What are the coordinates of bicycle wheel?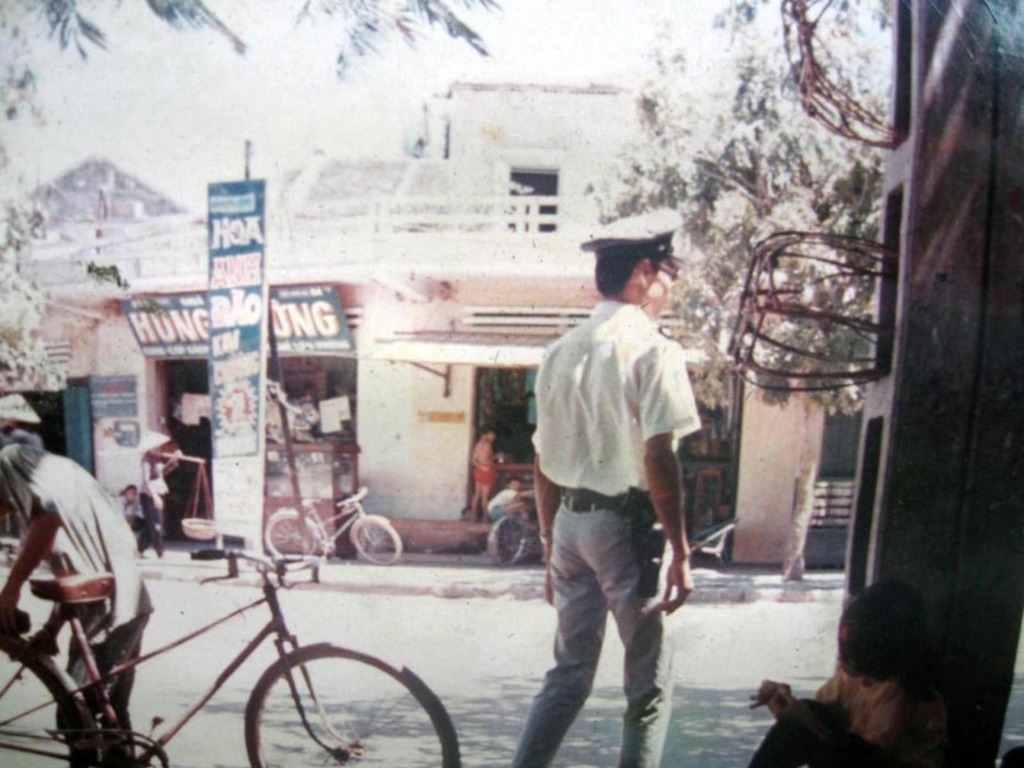
[0,628,94,767].
